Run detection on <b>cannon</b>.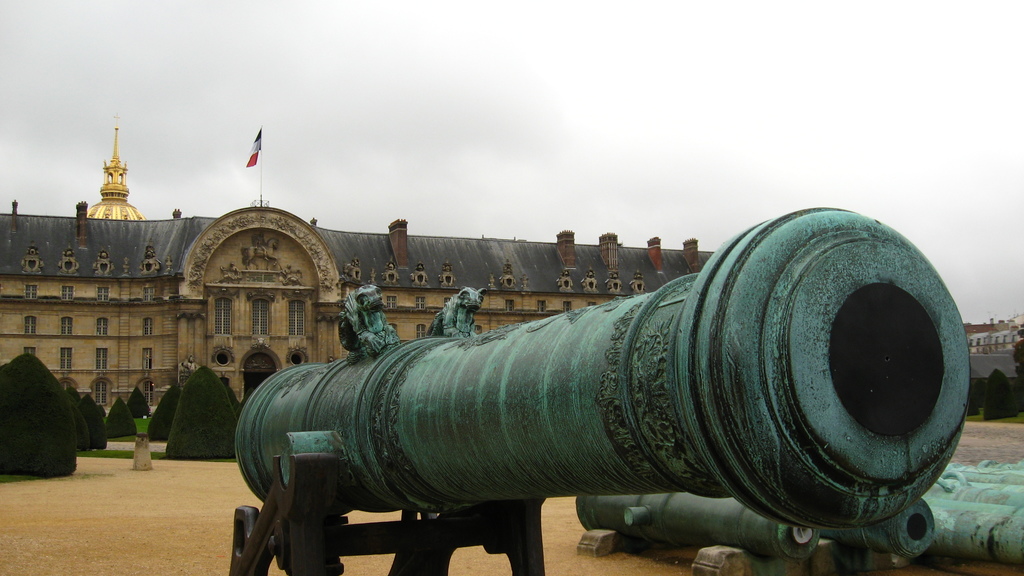
Result: bbox=[225, 205, 973, 575].
